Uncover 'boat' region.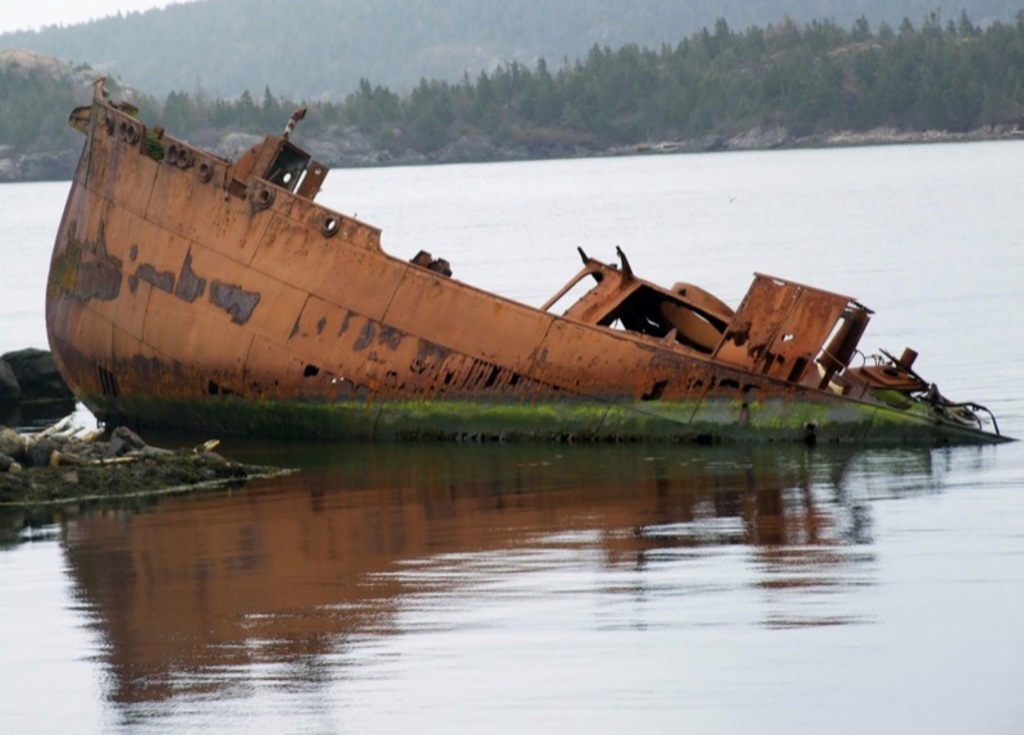
Uncovered: <box>38,117,936,444</box>.
